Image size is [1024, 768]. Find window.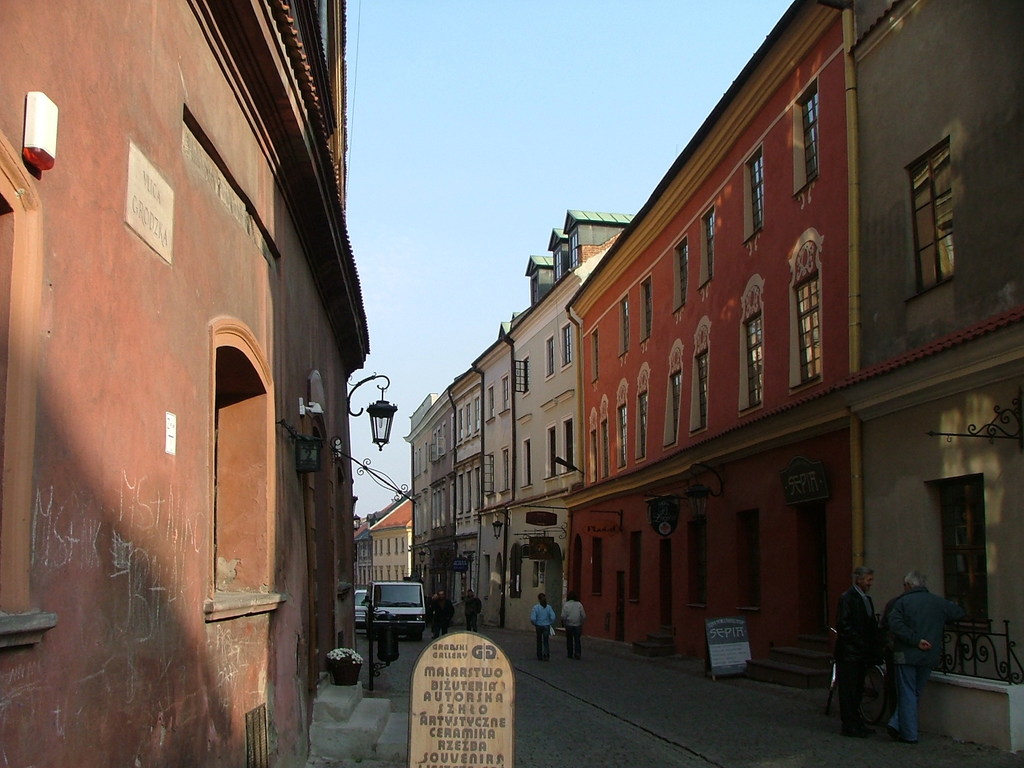
<region>527, 440, 530, 485</region>.
